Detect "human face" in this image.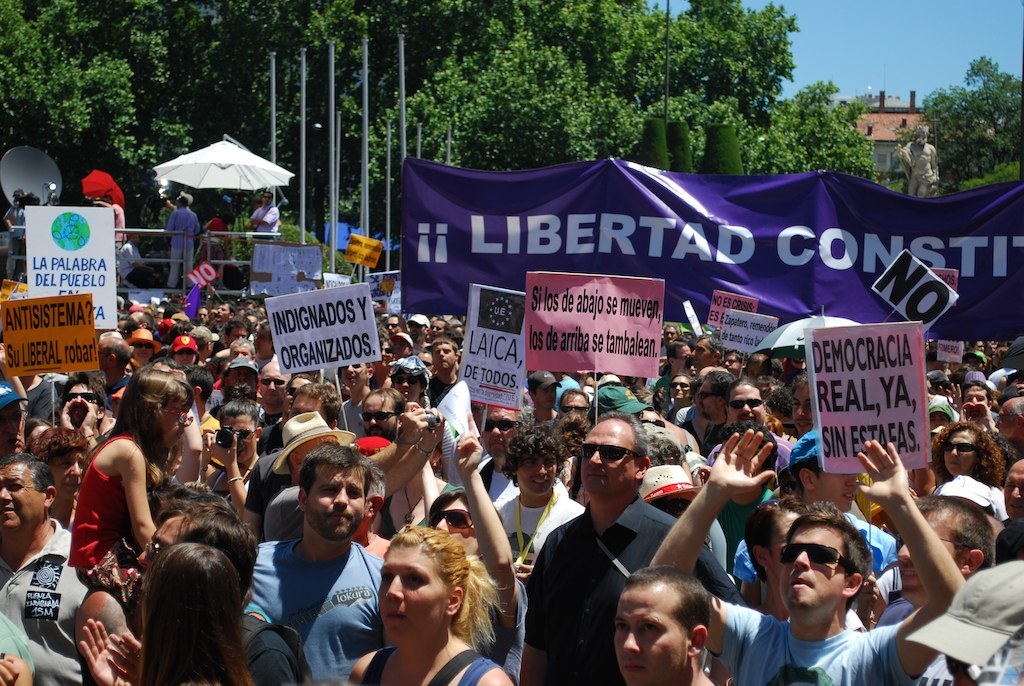
Detection: box=[0, 465, 47, 534].
